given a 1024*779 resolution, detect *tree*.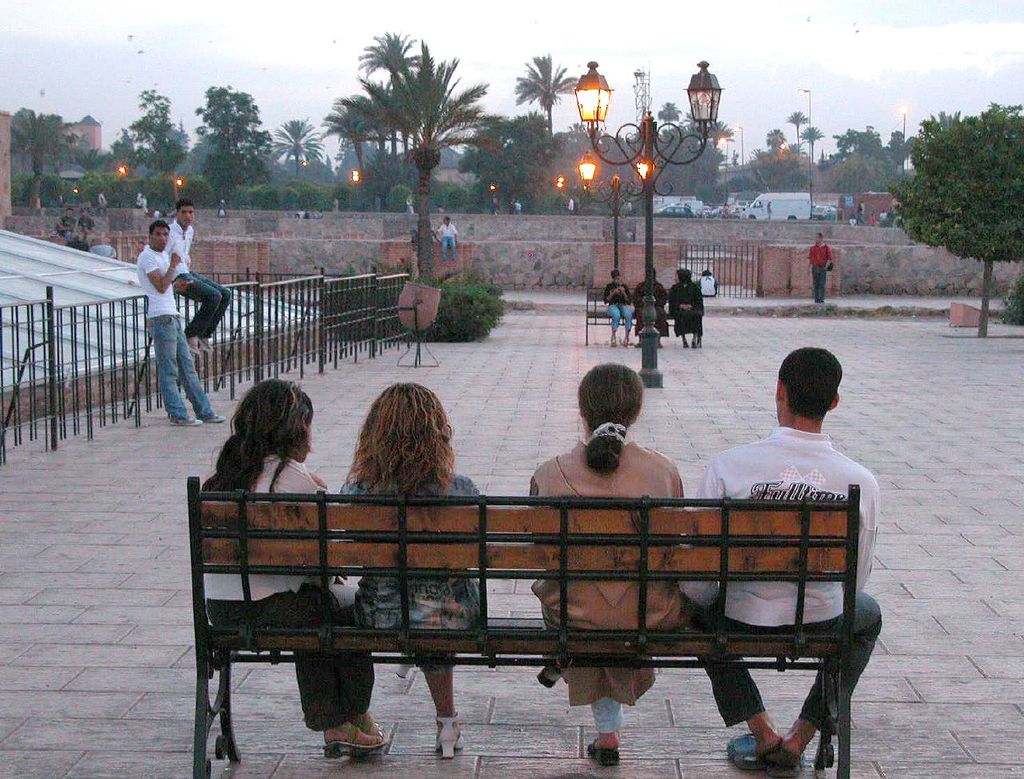
select_region(7, 99, 74, 205).
